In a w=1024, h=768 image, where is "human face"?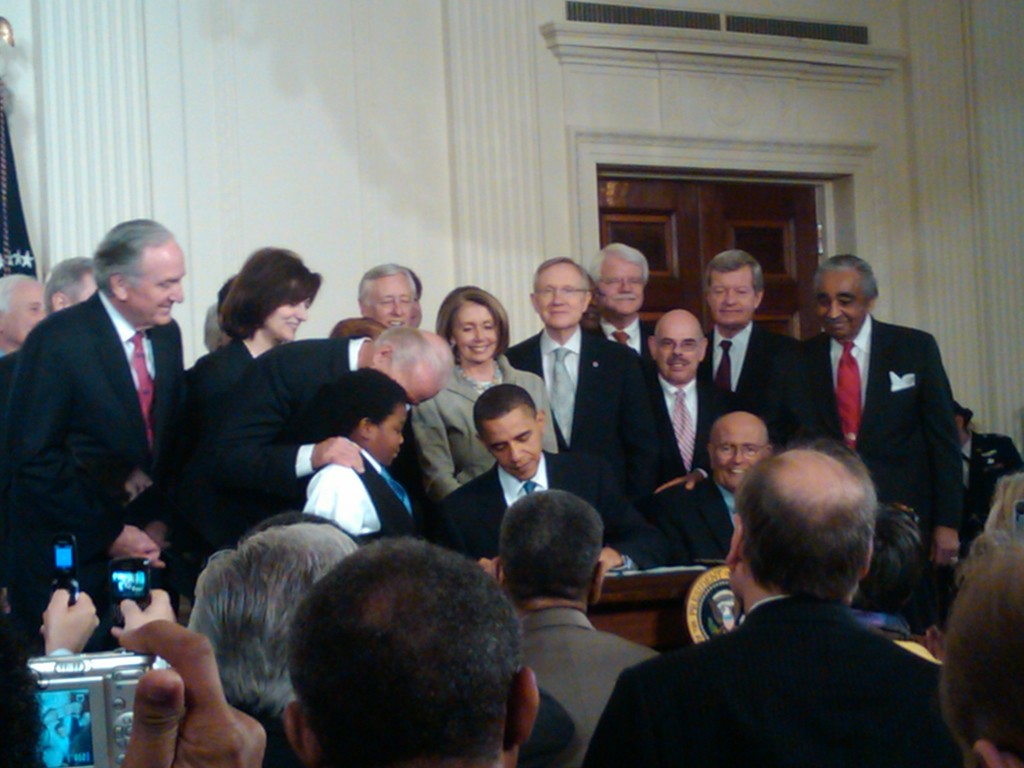
detection(535, 262, 586, 331).
